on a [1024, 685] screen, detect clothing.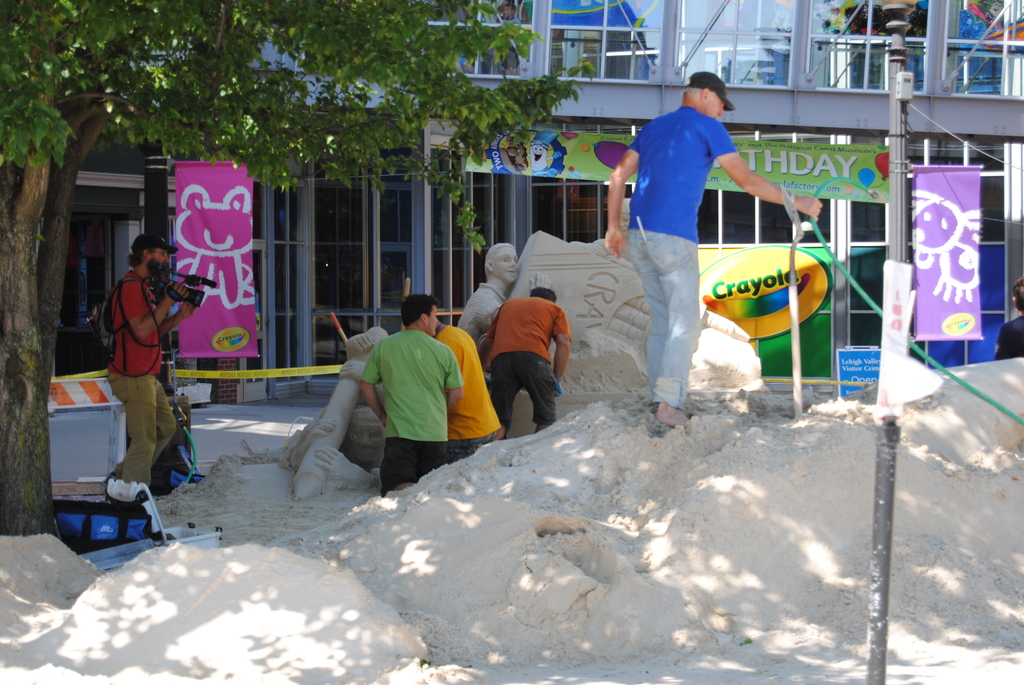
region(623, 105, 742, 409).
